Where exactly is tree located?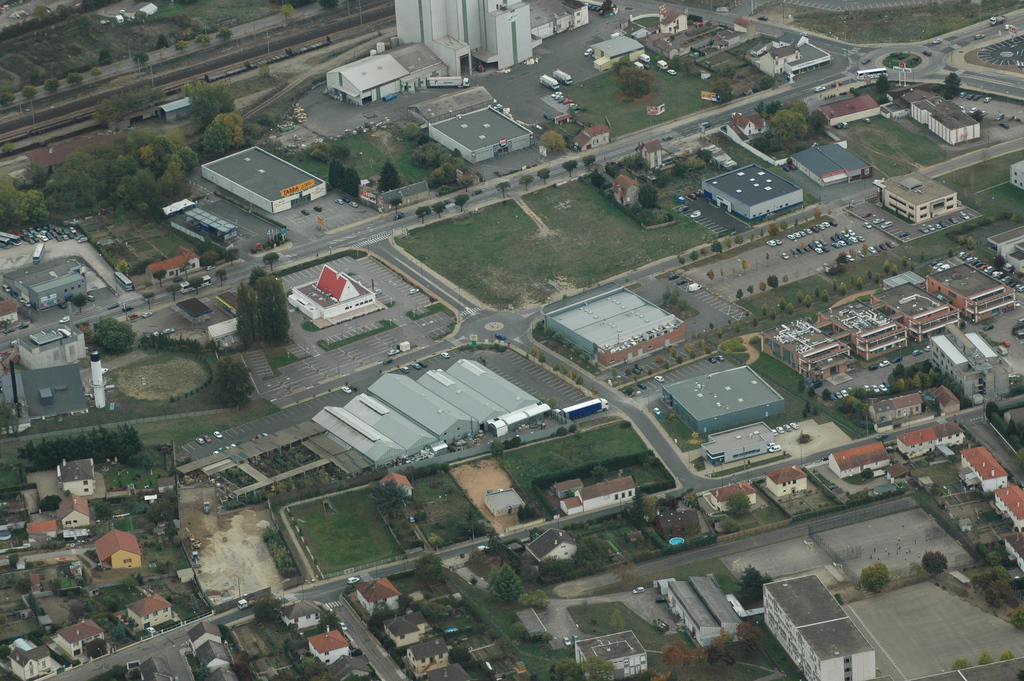
Its bounding box is select_region(88, 62, 104, 80).
